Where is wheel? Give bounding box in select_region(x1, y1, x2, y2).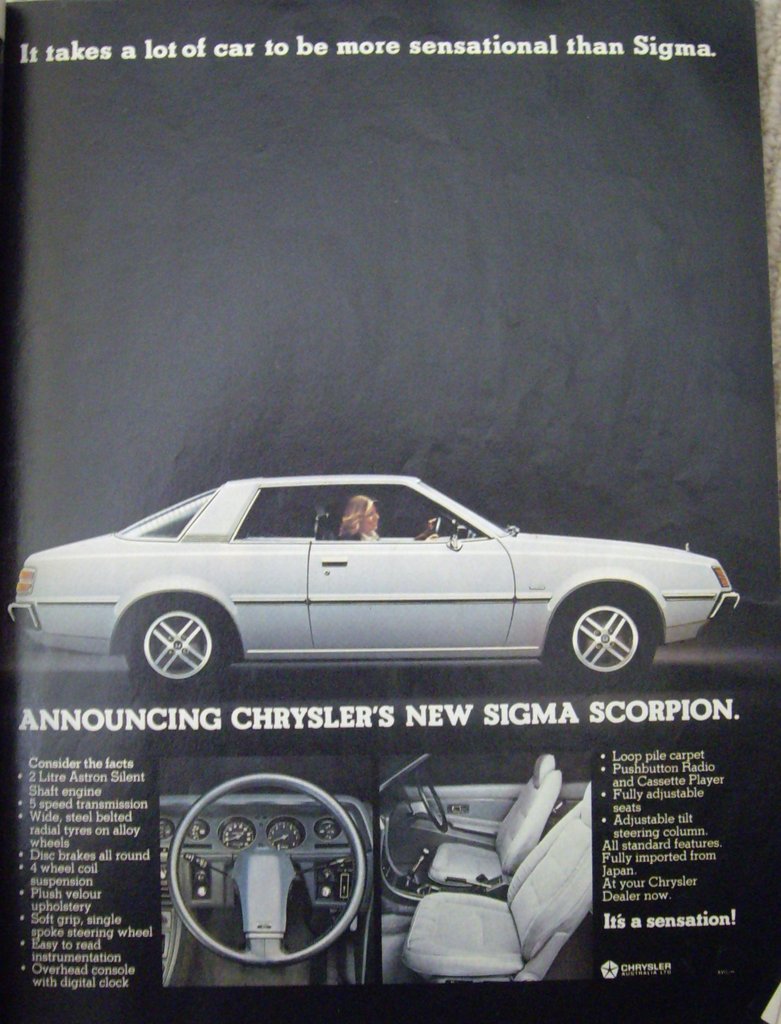
select_region(166, 772, 366, 961).
